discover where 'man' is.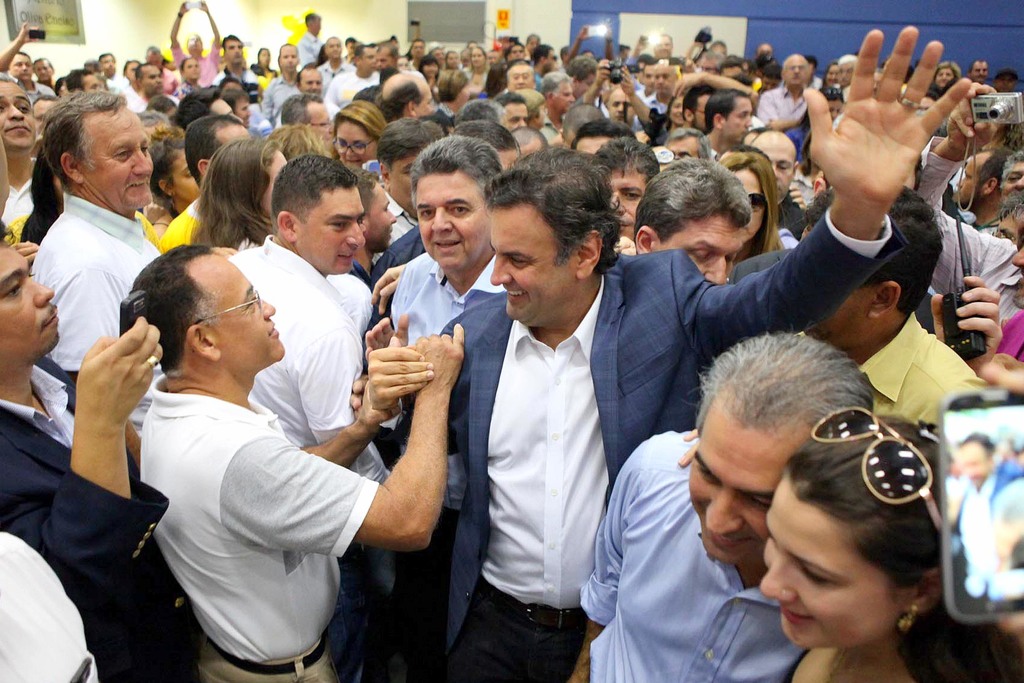
Discovered at rect(210, 34, 264, 100).
